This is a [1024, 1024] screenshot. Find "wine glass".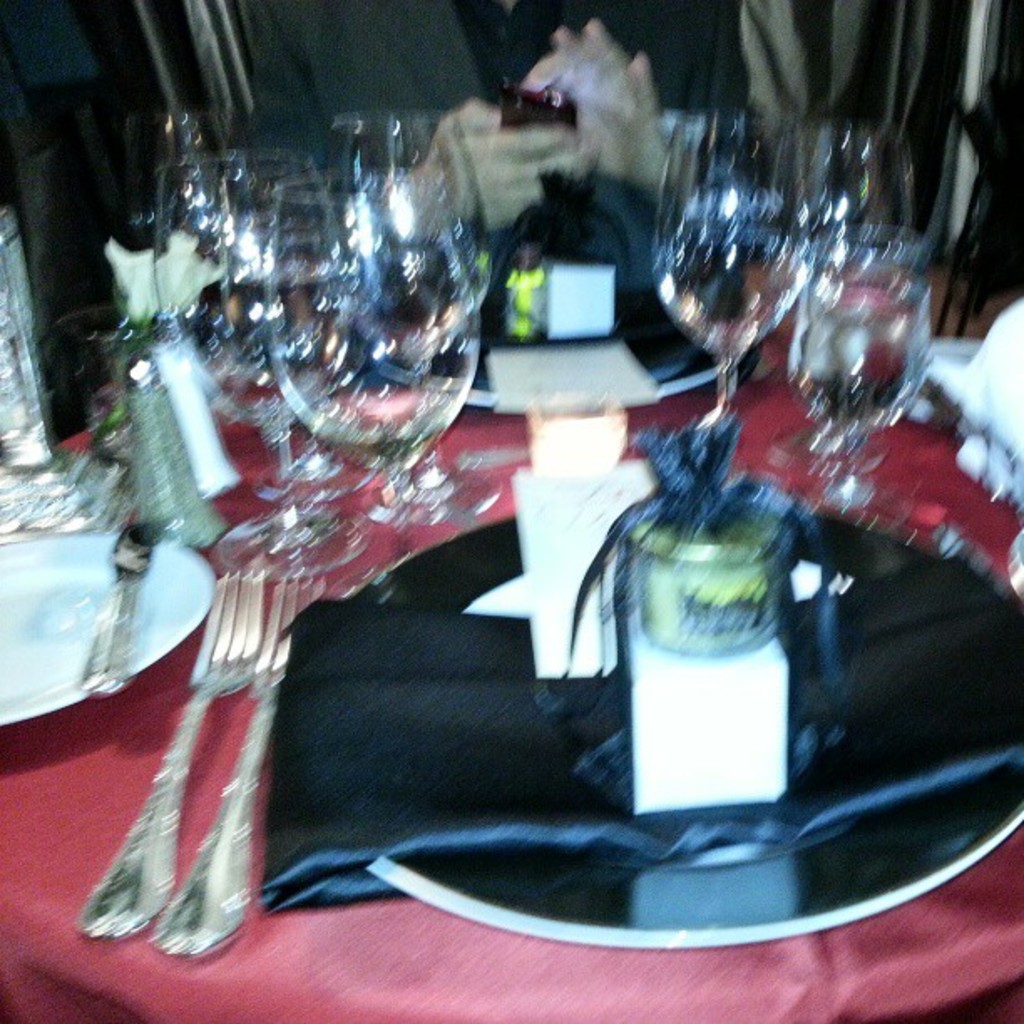
Bounding box: l=806, t=241, r=922, b=519.
